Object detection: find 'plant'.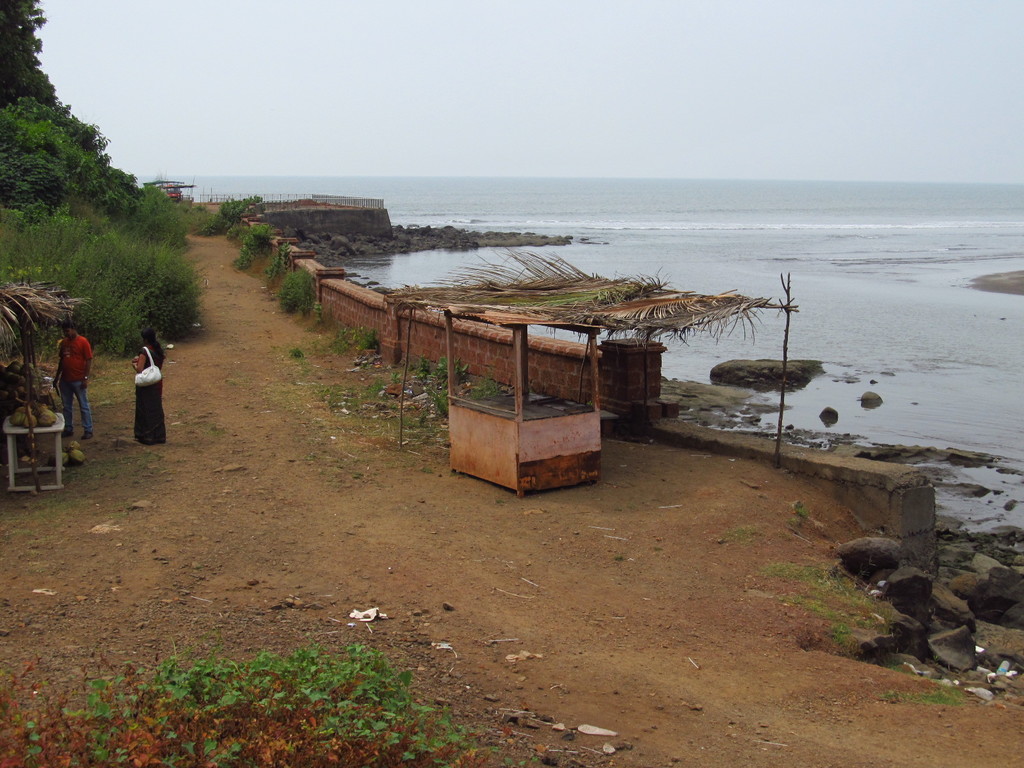
[x1=412, y1=352, x2=442, y2=376].
